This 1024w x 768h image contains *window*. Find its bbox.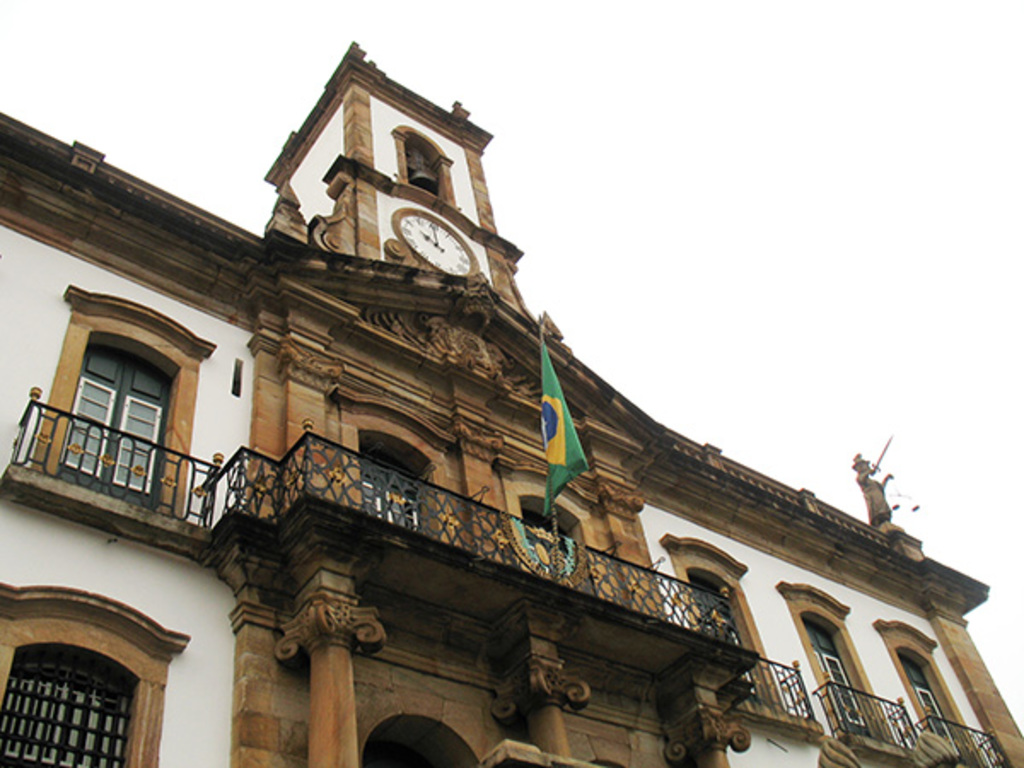
<box>802,616,865,737</box>.
